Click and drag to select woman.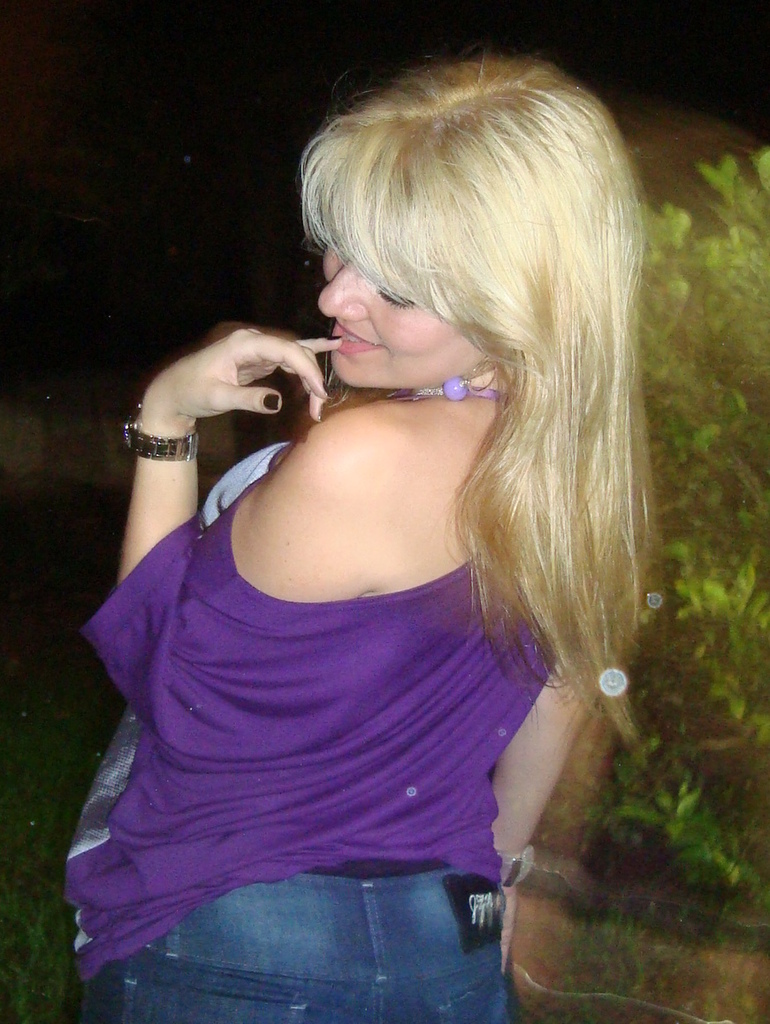
Selection: region(59, 47, 663, 1023).
